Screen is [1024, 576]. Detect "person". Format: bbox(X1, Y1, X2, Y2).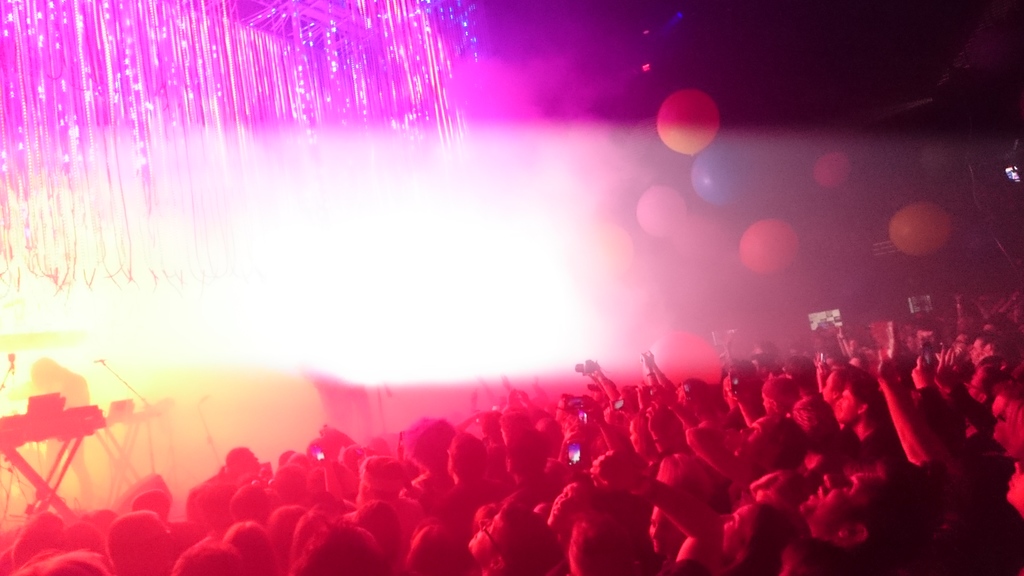
bbox(291, 520, 388, 575).
